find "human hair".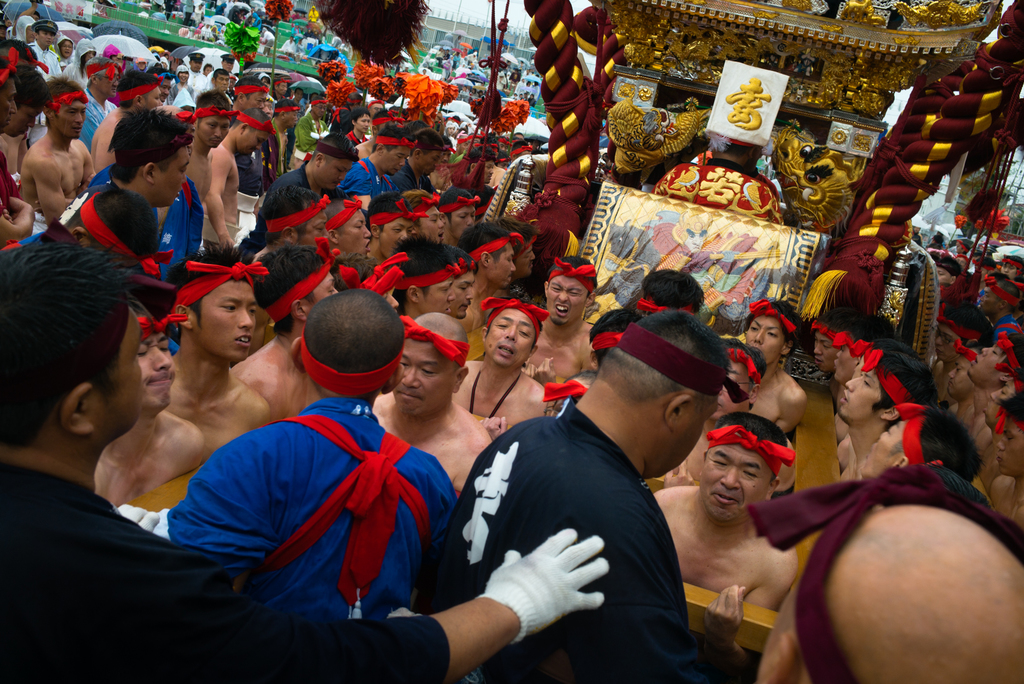
<bbox>194, 87, 234, 117</bbox>.
